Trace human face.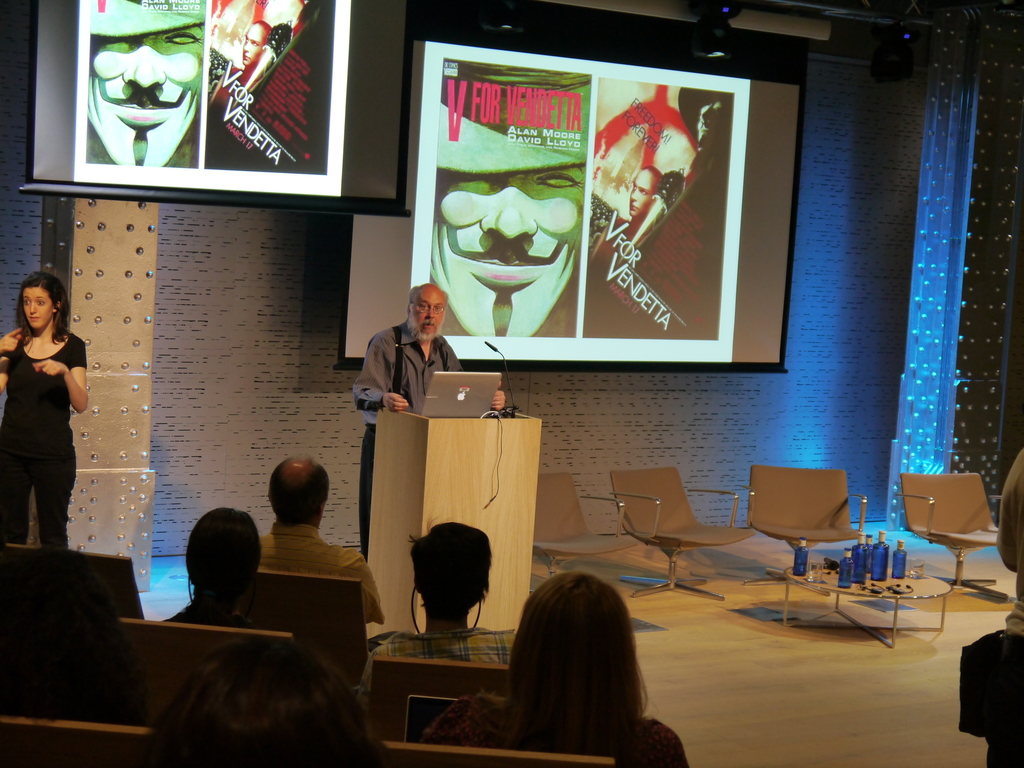
Traced to region(85, 24, 202, 168).
